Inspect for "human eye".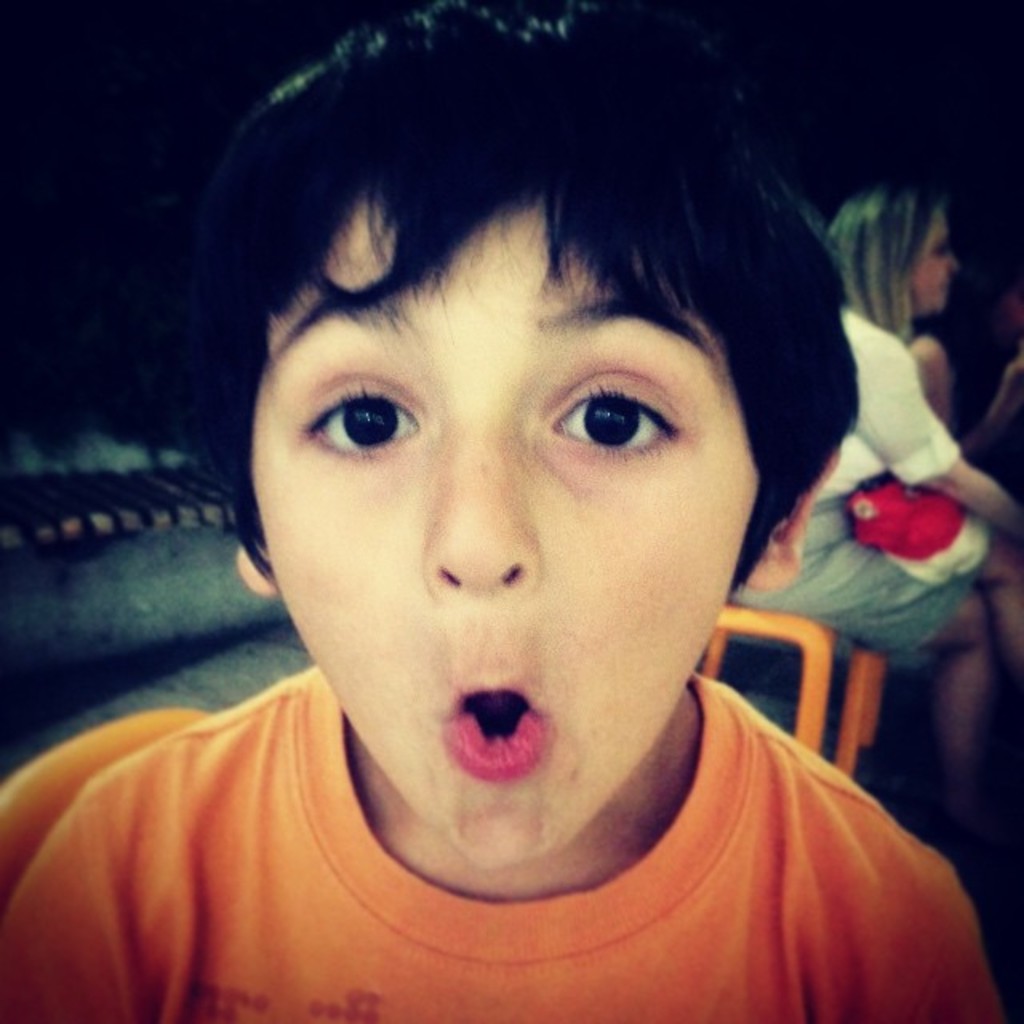
Inspection: x1=534, y1=365, x2=698, y2=459.
